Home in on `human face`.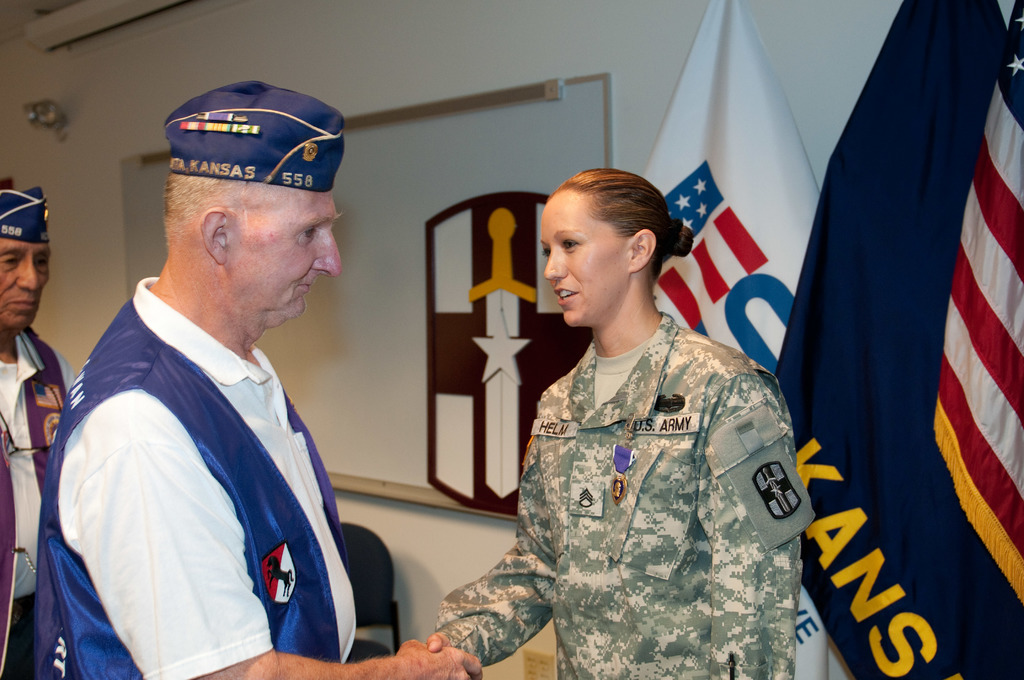
Homed in at bbox(225, 189, 348, 329).
